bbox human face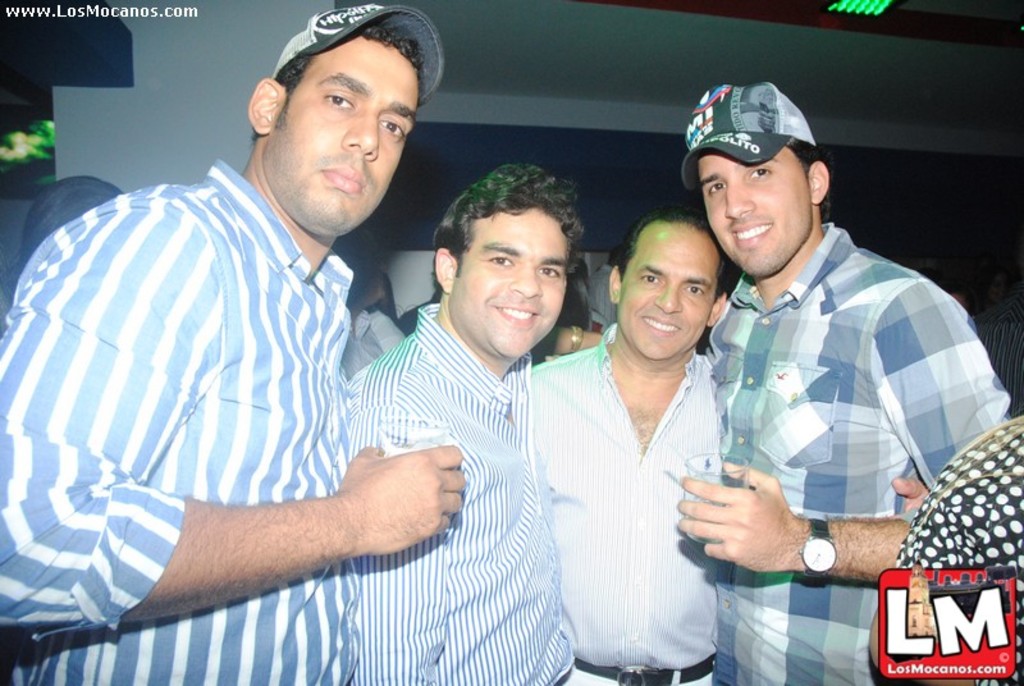
bbox=[458, 221, 568, 358]
